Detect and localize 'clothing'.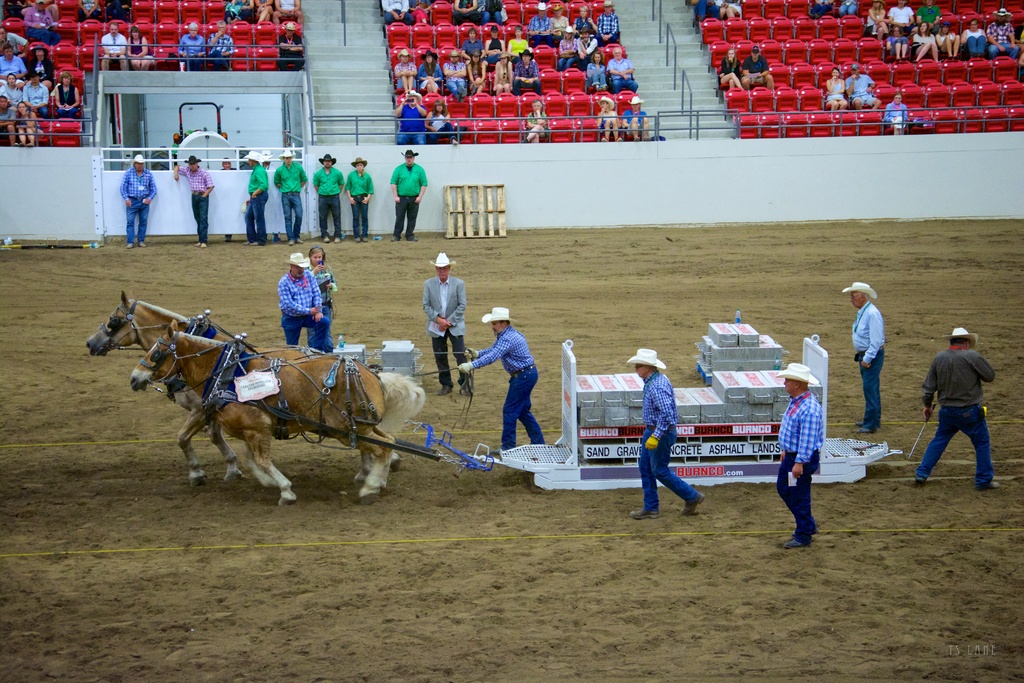
Localized at <region>689, 0, 723, 19</region>.
